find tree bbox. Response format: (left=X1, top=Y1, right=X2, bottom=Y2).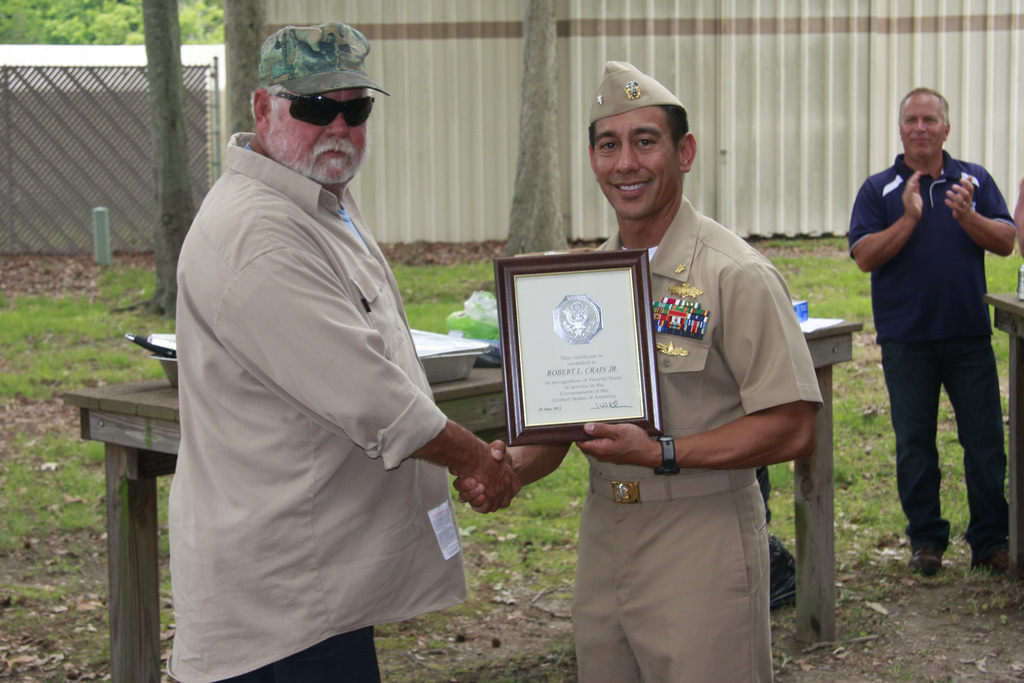
(left=131, top=2, right=196, bottom=319).
